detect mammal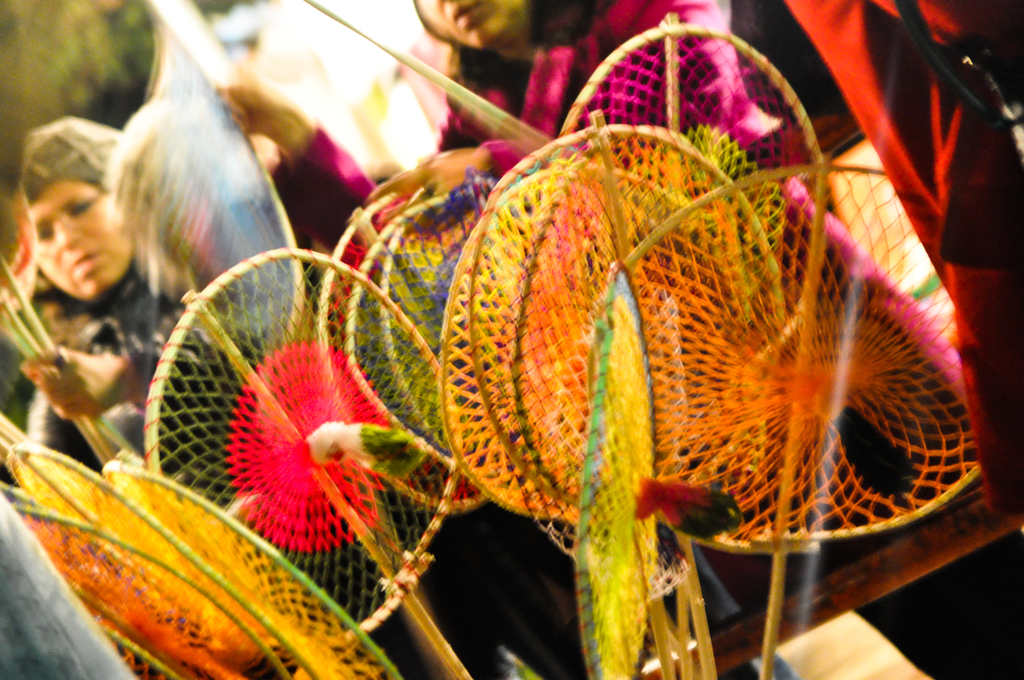
pyautogui.locateOnScreen(370, 0, 786, 232)
